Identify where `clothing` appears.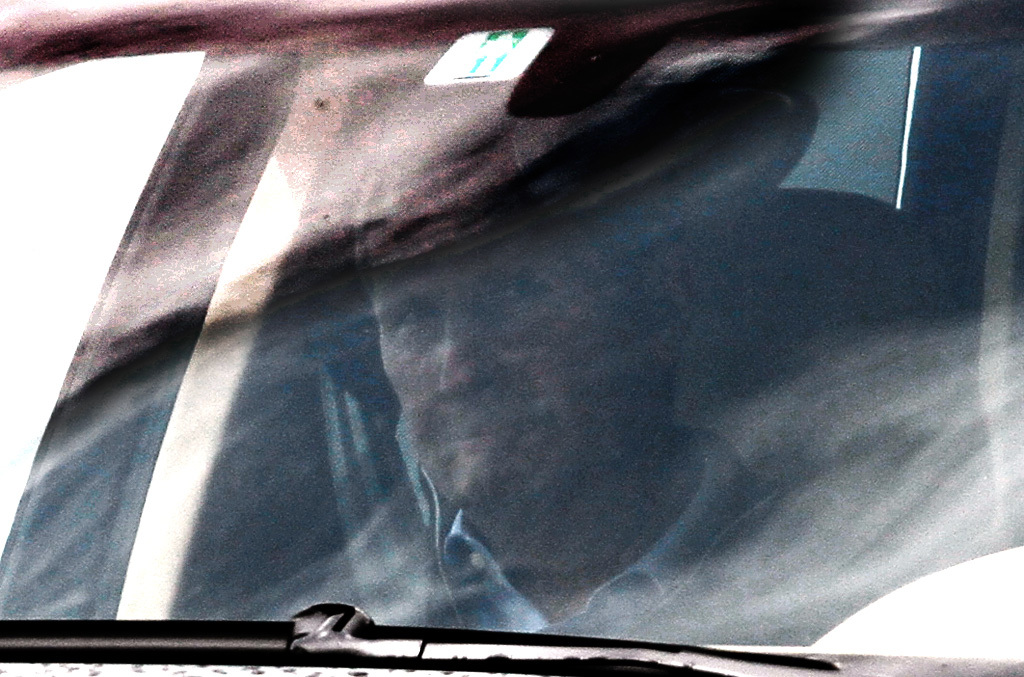
Appears at box(213, 414, 786, 645).
